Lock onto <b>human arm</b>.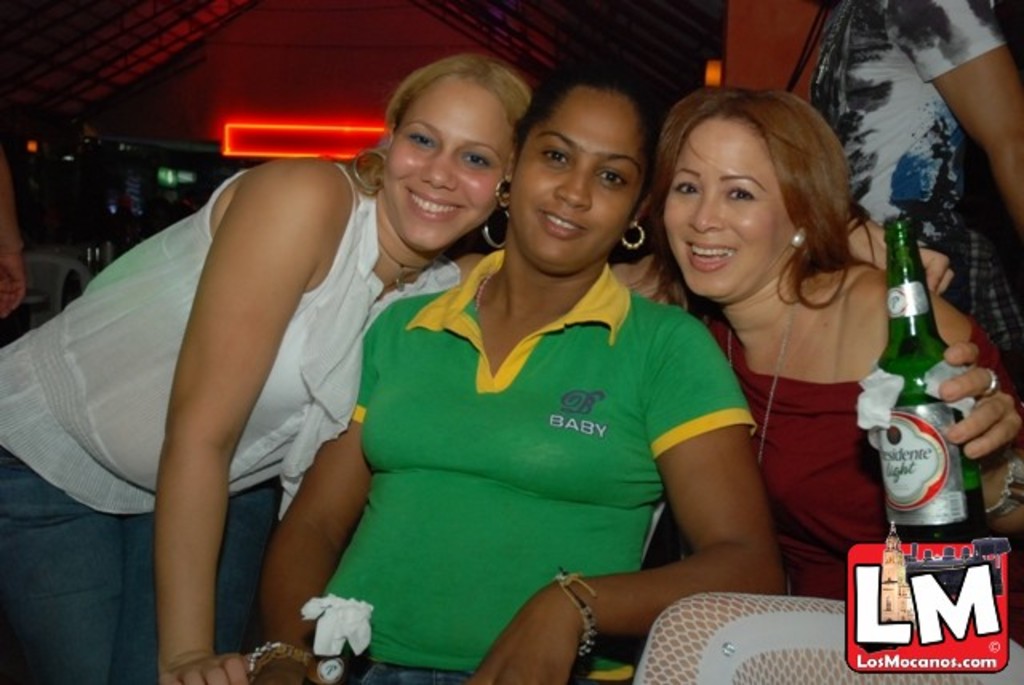
Locked: [466, 301, 795, 683].
